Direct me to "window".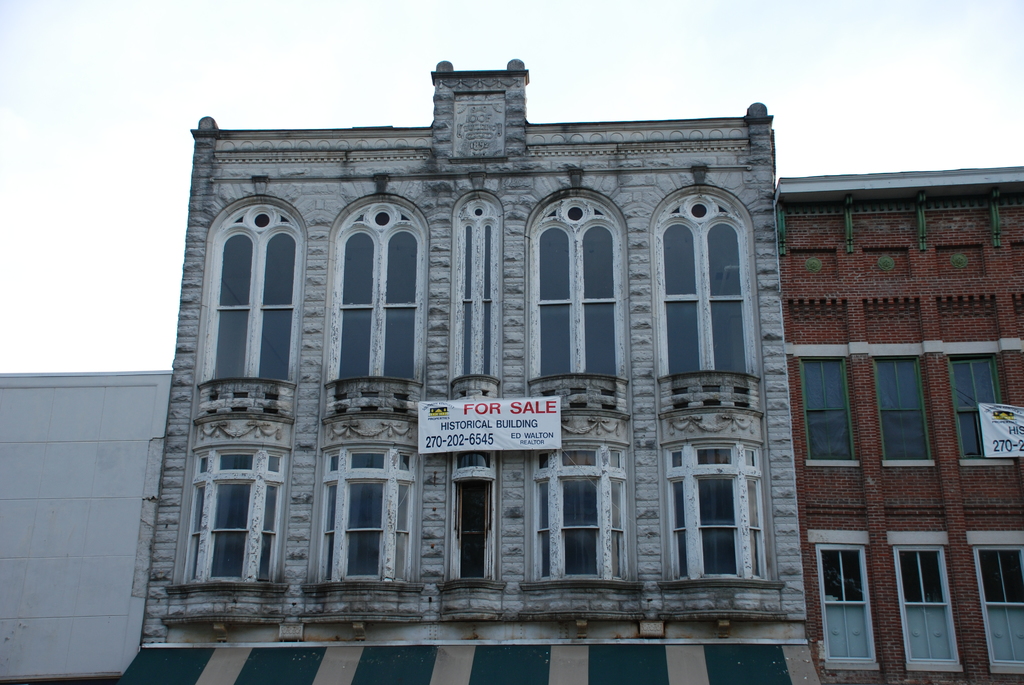
Direction: x1=198 y1=219 x2=297 y2=387.
